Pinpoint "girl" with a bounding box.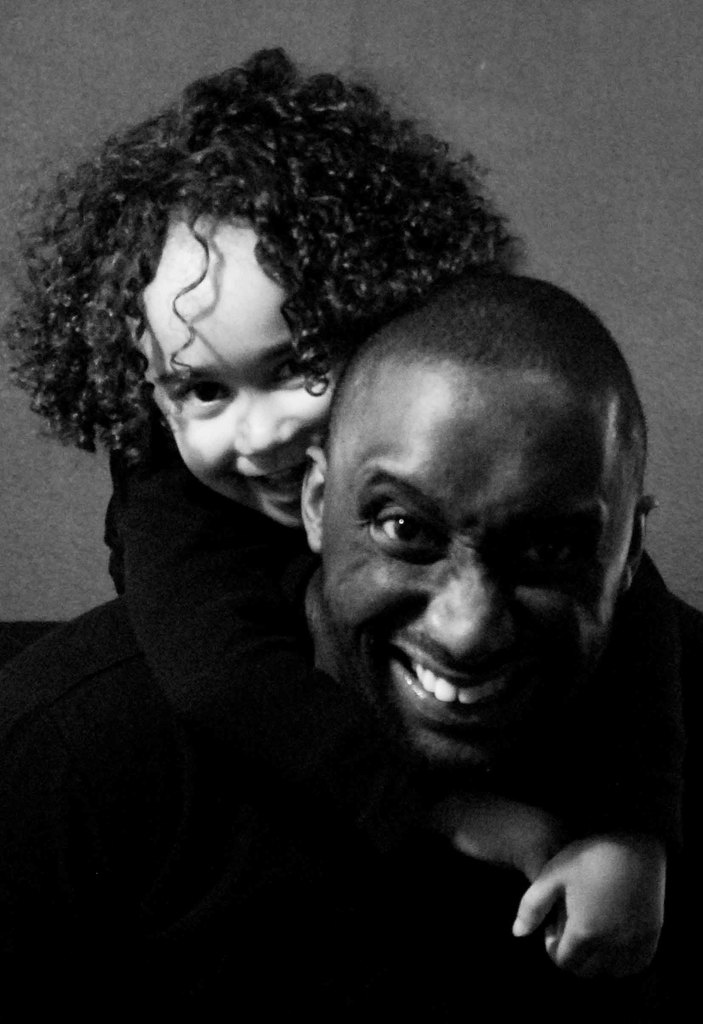
detection(1, 46, 702, 975).
